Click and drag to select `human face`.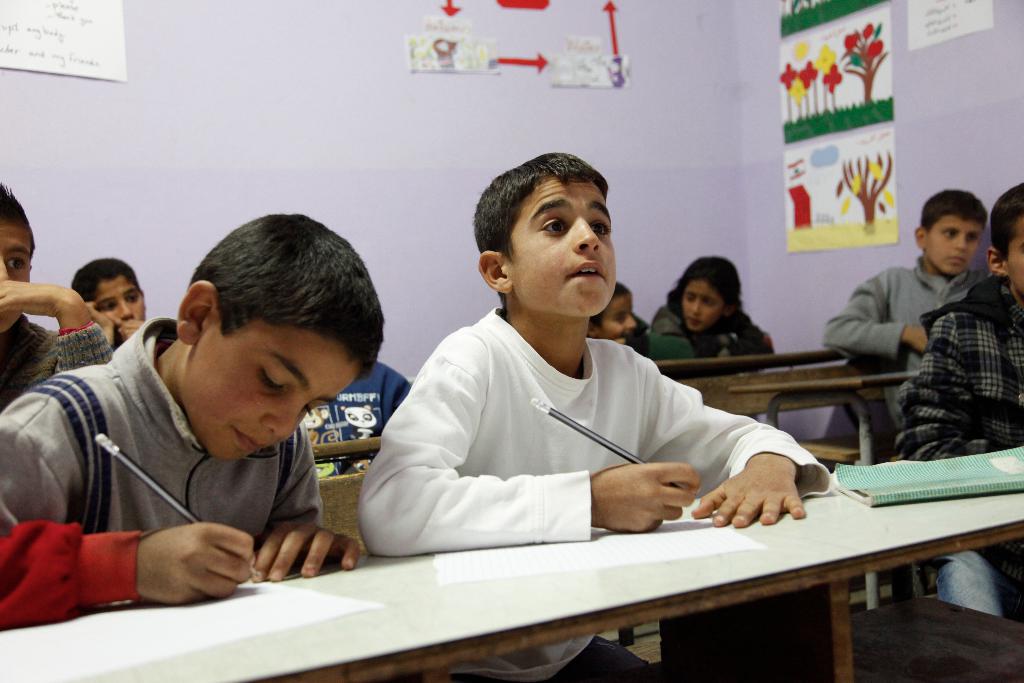
Selection: l=86, t=266, r=145, b=327.
